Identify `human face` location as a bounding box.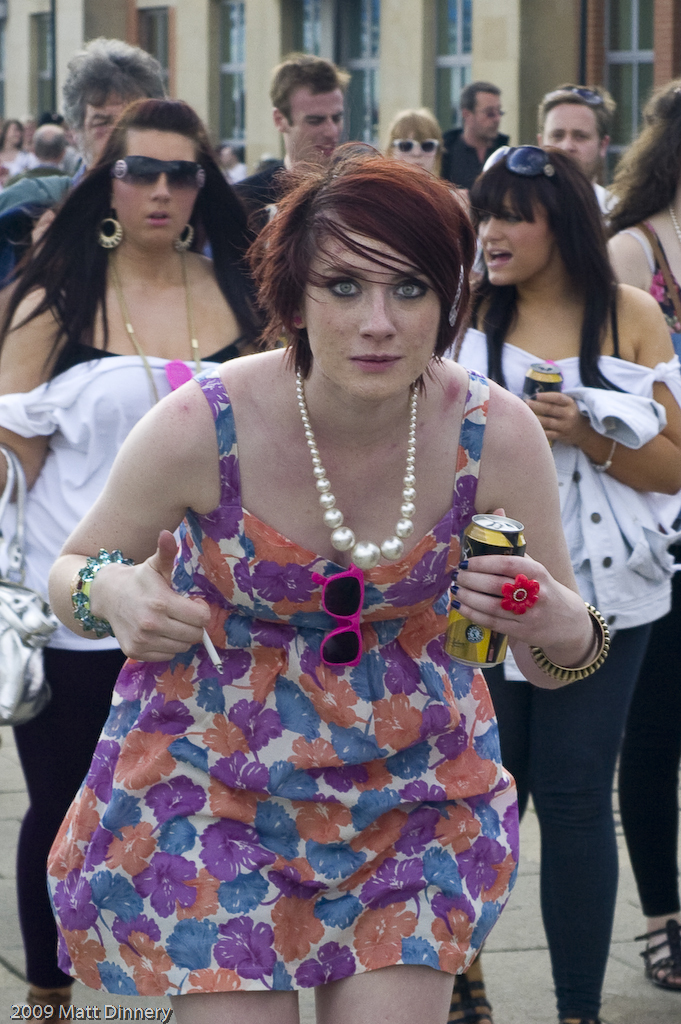
l=304, t=238, r=442, b=400.
